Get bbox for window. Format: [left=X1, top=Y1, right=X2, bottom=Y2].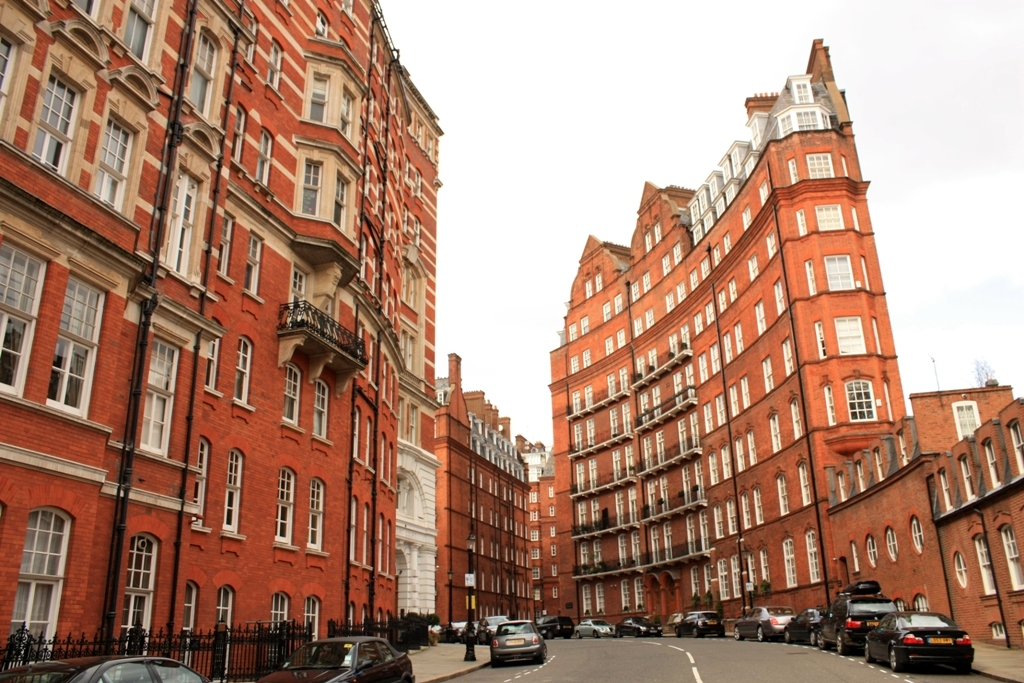
[left=140, top=339, right=180, bottom=458].
